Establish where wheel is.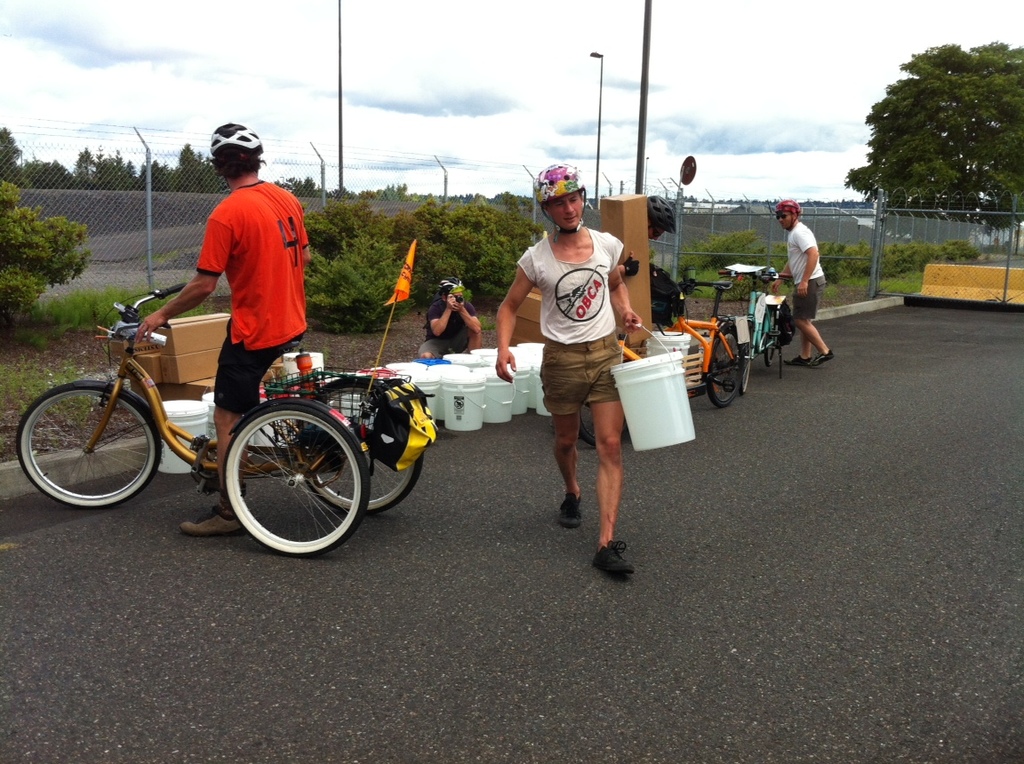
Established at bbox=(203, 402, 386, 555).
